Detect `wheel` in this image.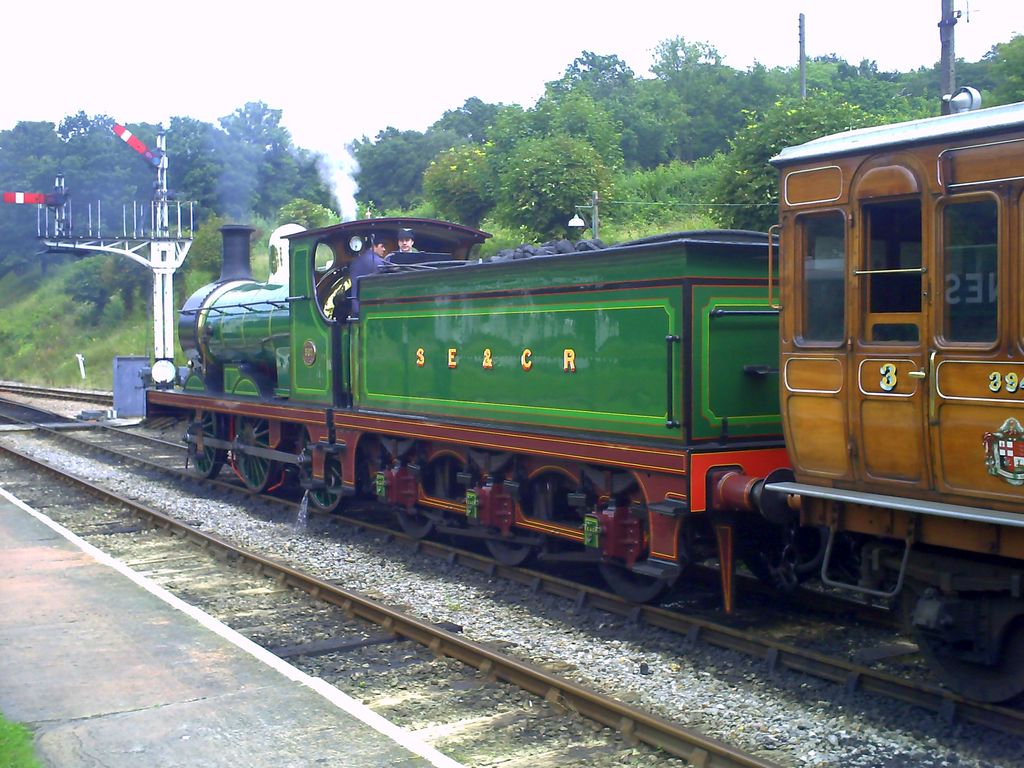
Detection: rect(481, 486, 540, 563).
